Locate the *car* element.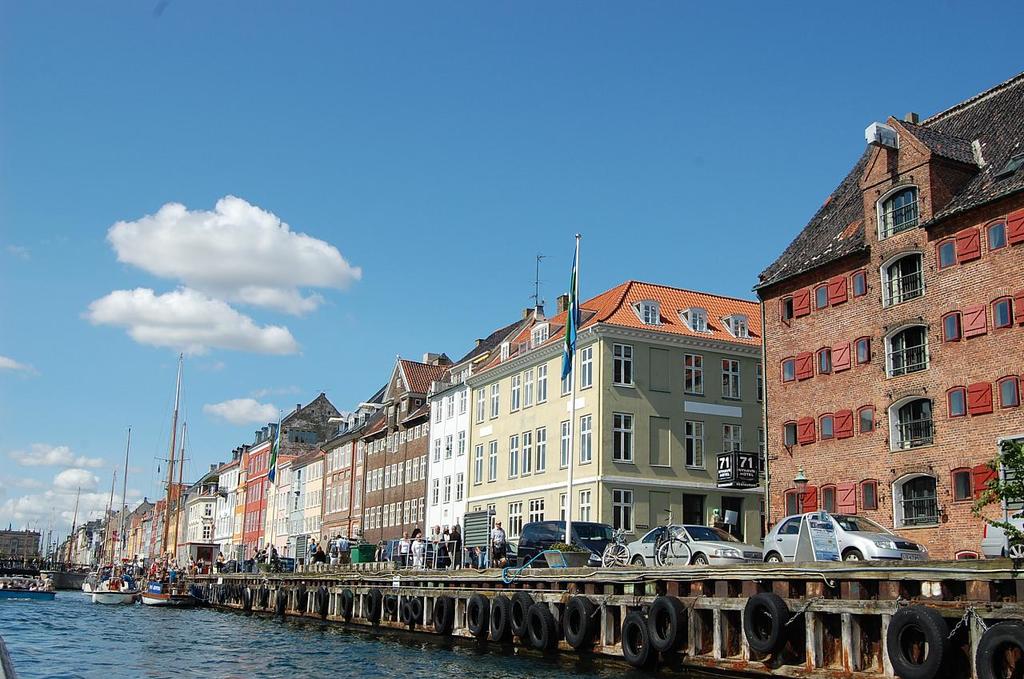
Element bbox: box=[761, 513, 920, 556].
